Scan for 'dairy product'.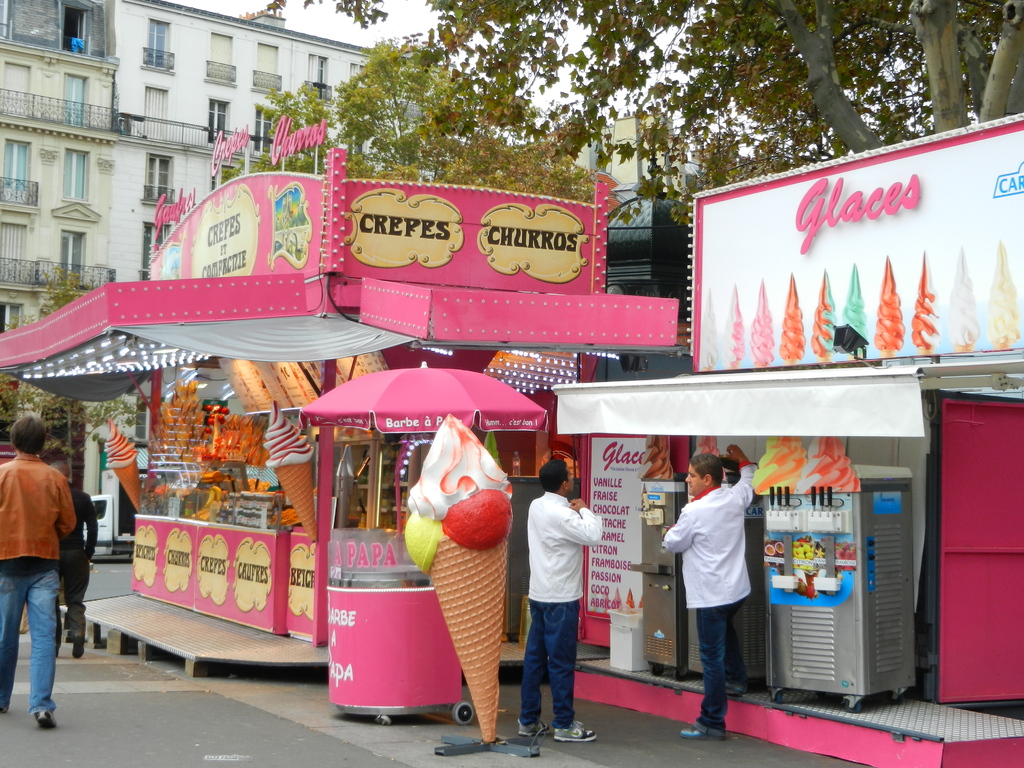
Scan result: crop(978, 269, 1023, 356).
